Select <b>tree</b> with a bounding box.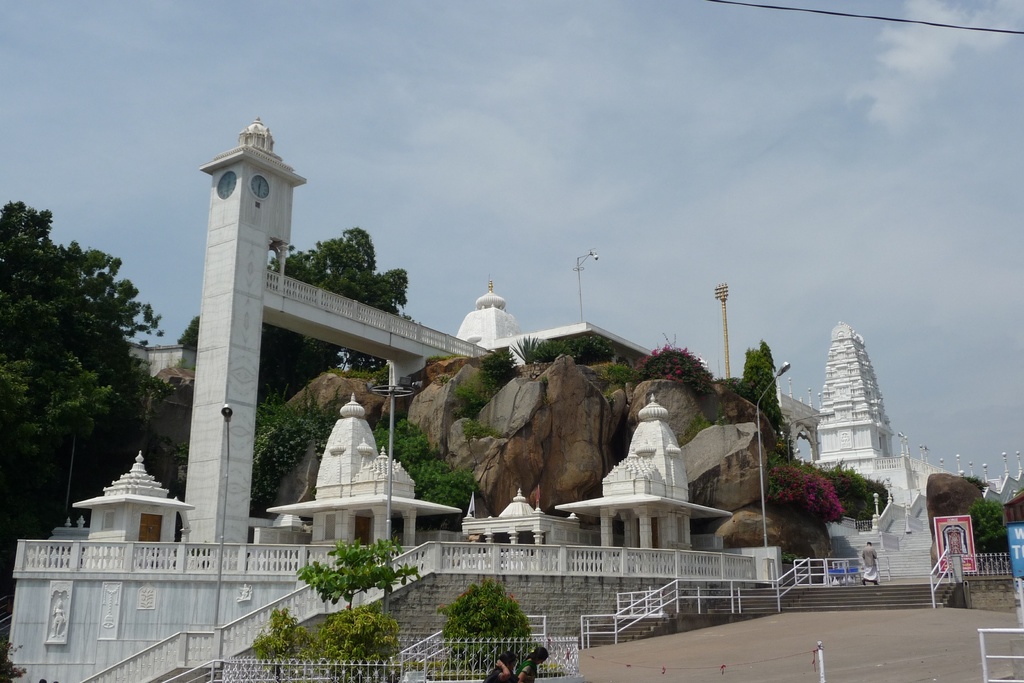
detection(175, 228, 409, 396).
